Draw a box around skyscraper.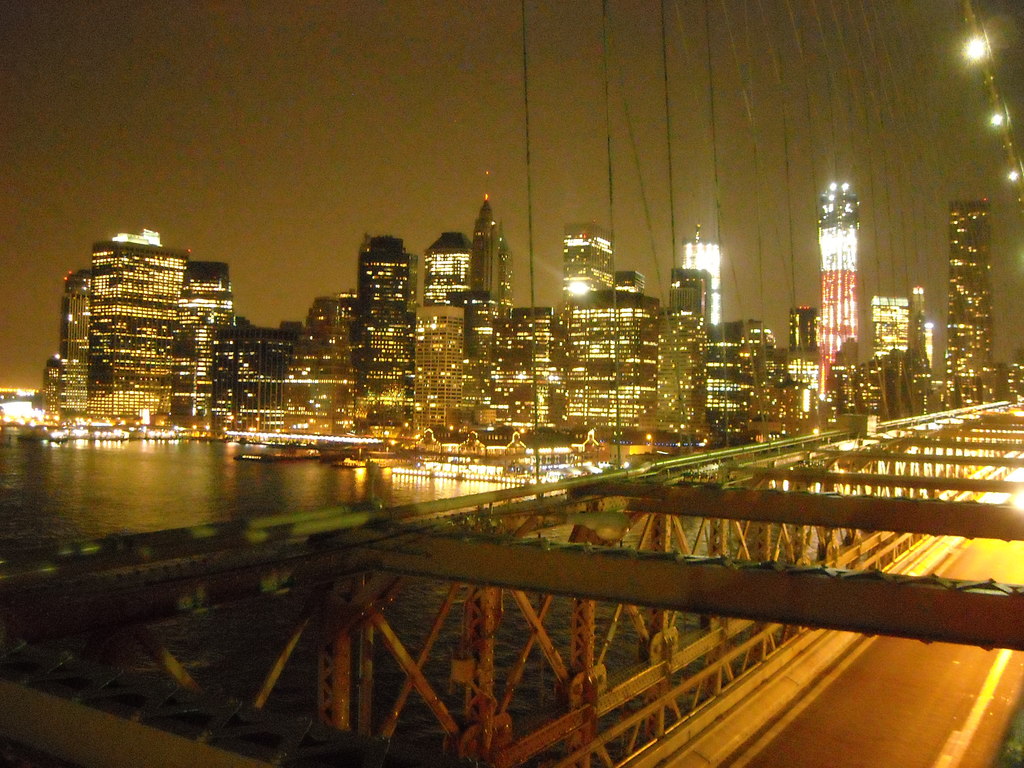
Rect(92, 236, 195, 421).
